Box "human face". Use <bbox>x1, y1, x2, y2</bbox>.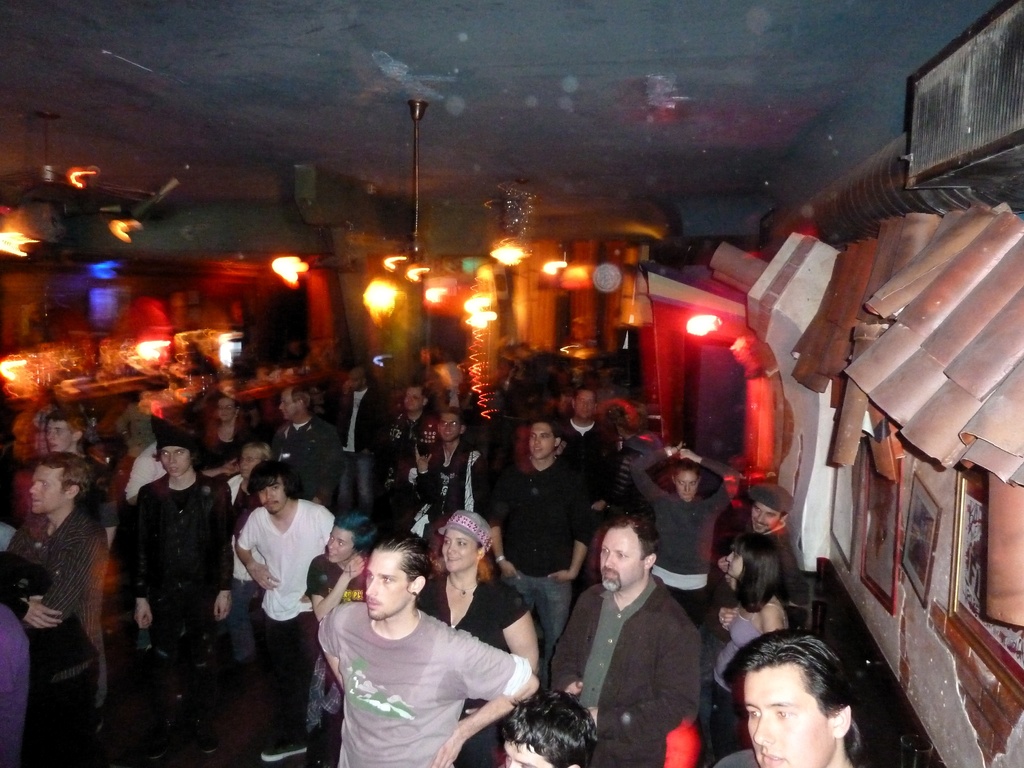
<bbox>361, 552, 406, 621</bbox>.
